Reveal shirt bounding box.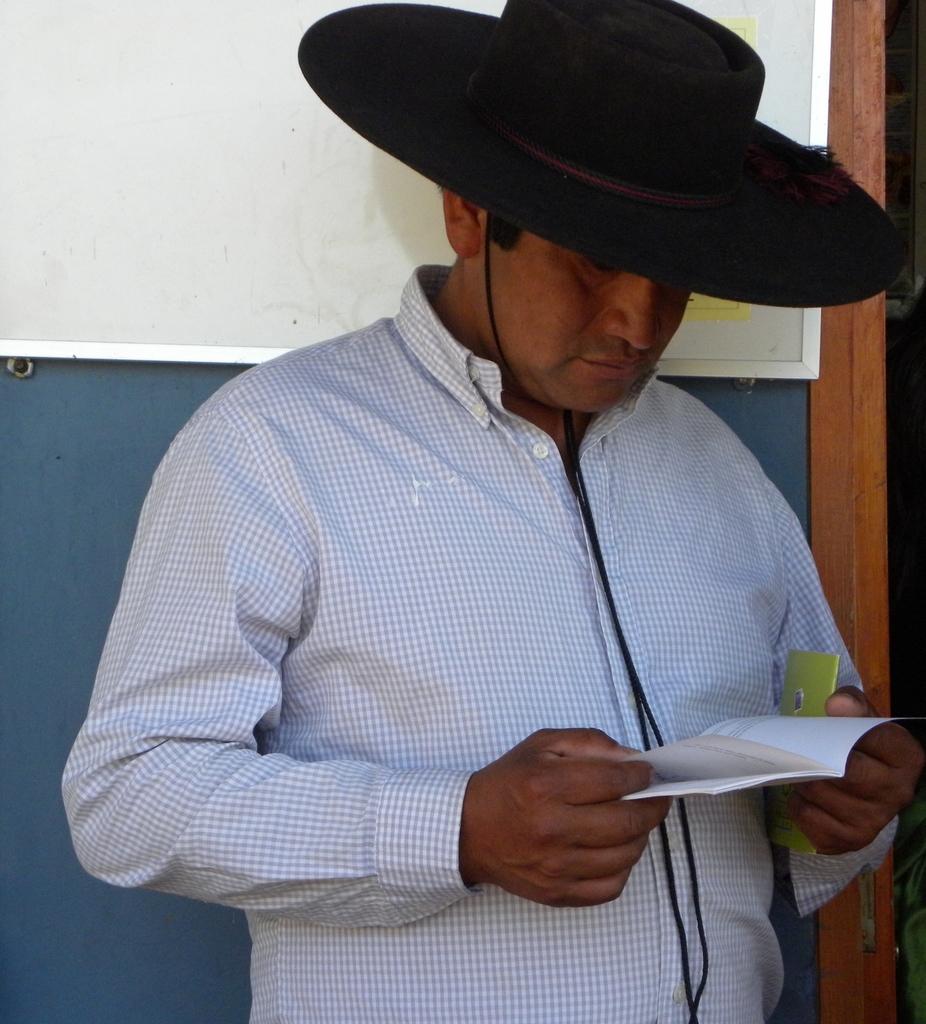
Revealed: pyautogui.locateOnScreen(64, 264, 900, 1021).
